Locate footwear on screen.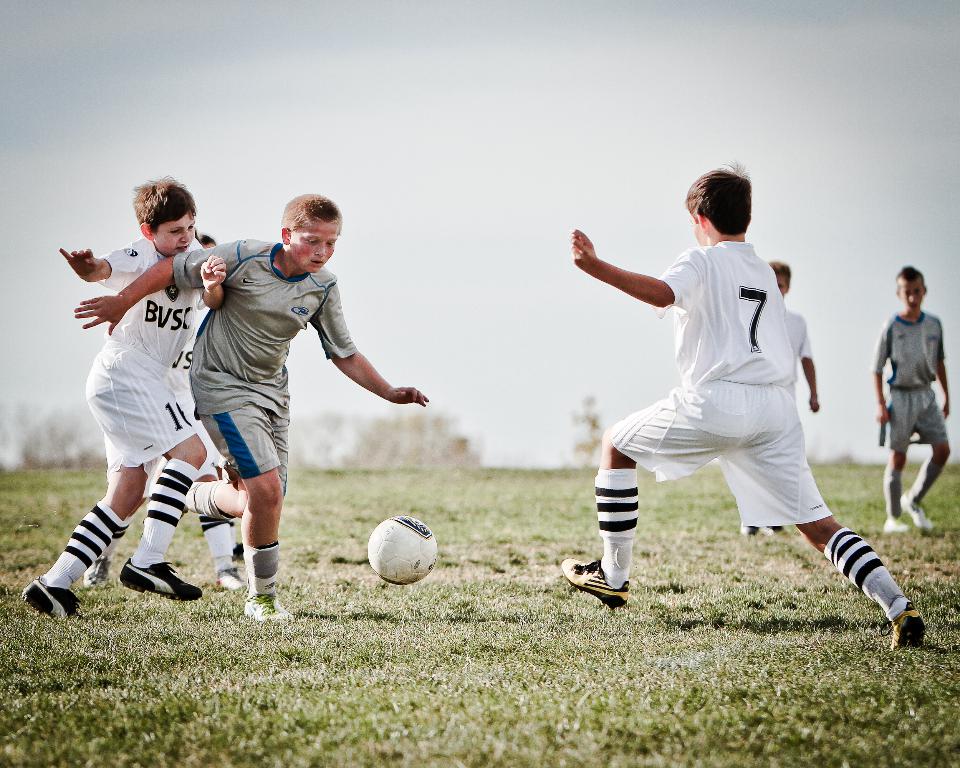
On screen at (left=118, top=556, right=203, bottom=602).
